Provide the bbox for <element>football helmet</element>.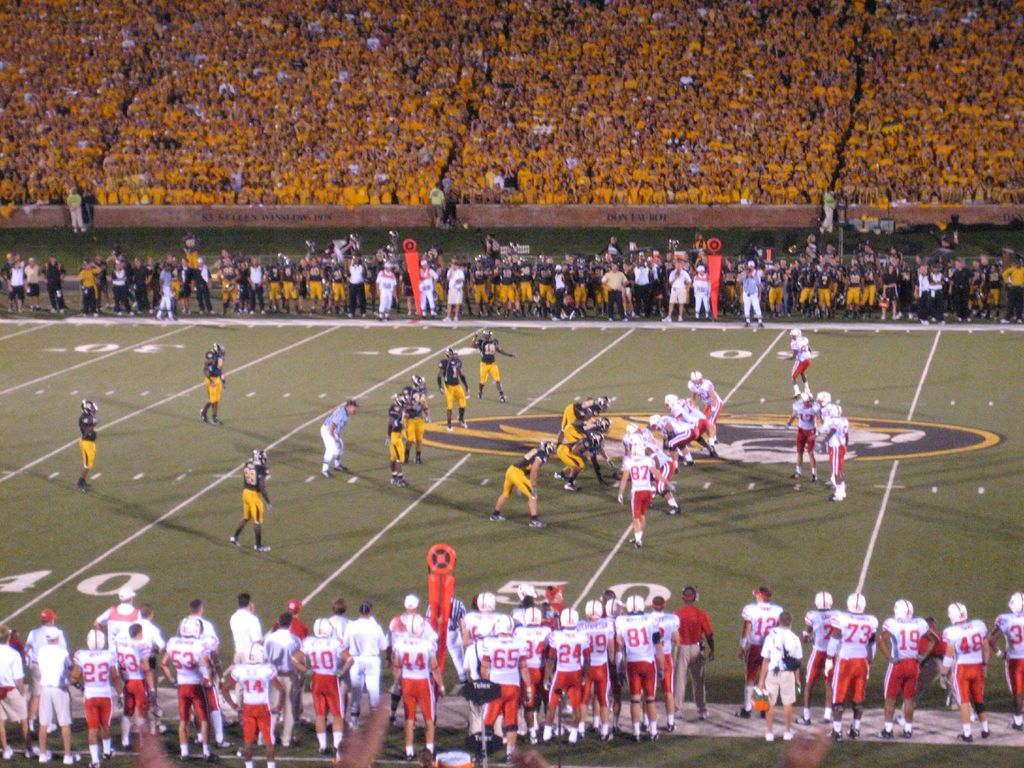
pyautogui.locateOnScreen(397, 607, 424, 636).
